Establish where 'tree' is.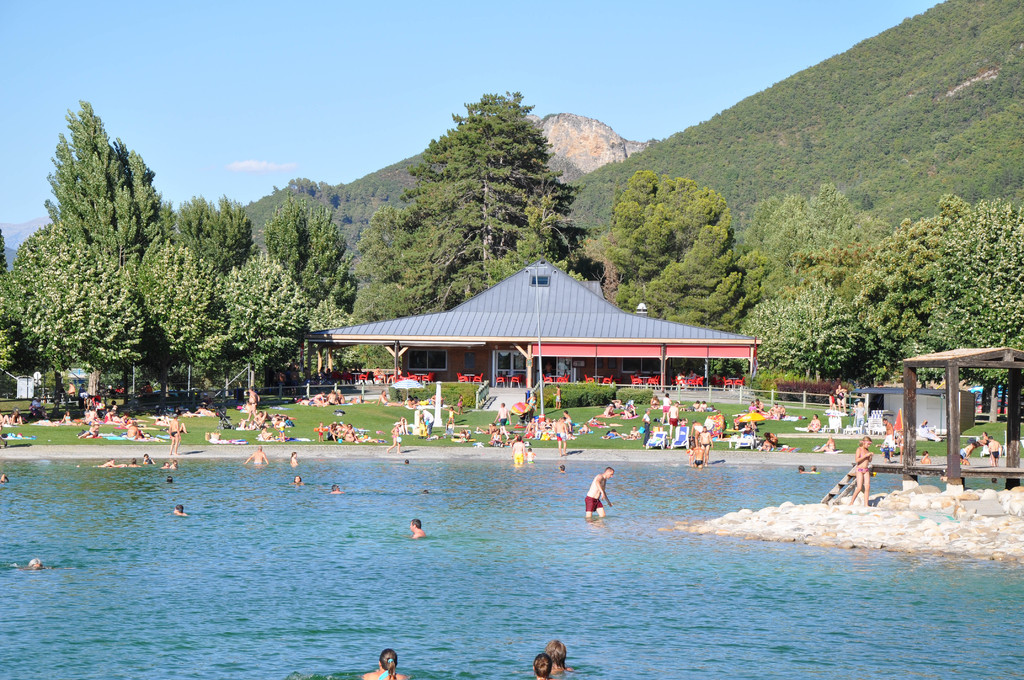
Established at bbox=(342, 198, 415, 370).
